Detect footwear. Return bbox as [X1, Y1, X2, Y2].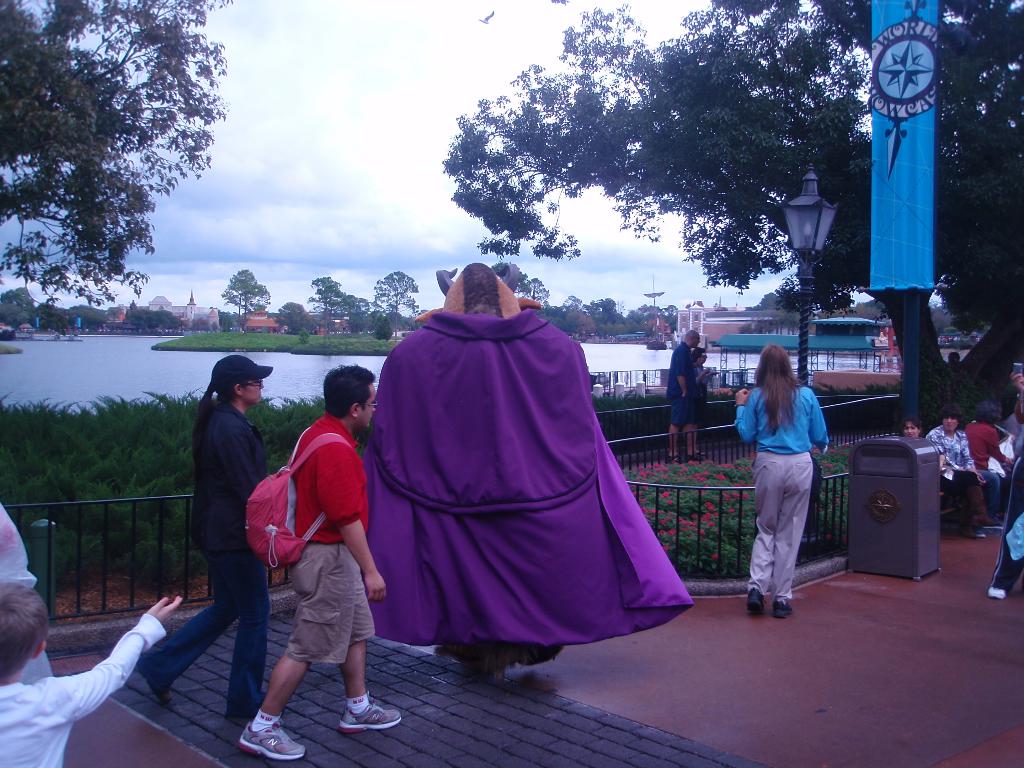
[771, 601, 790, 621].
